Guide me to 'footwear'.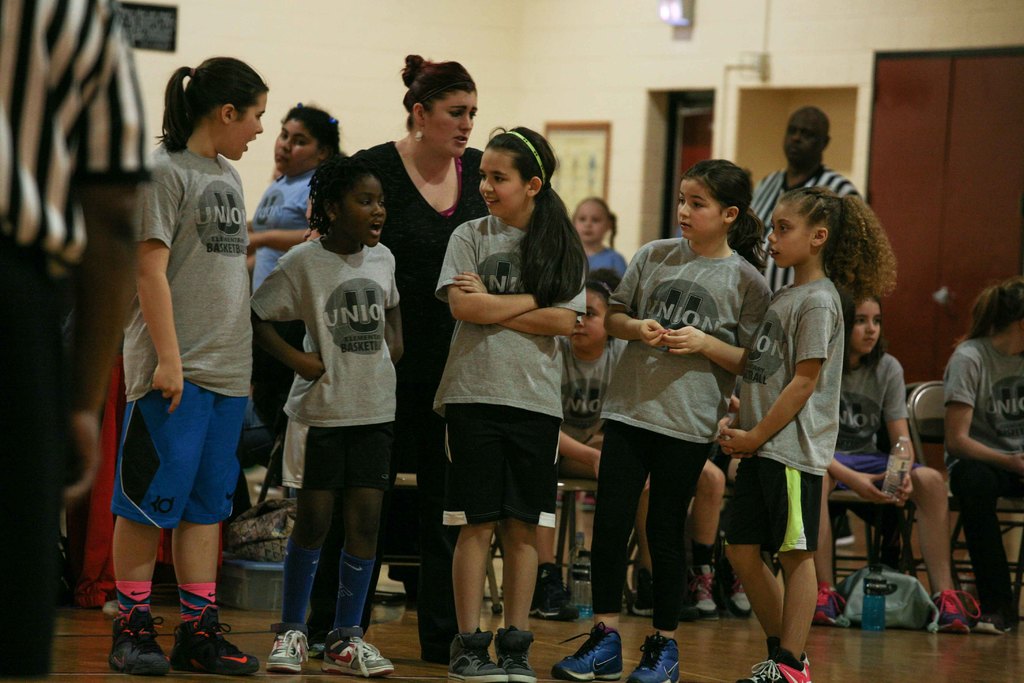
Guidance: region(320, 637, 392, 679).
